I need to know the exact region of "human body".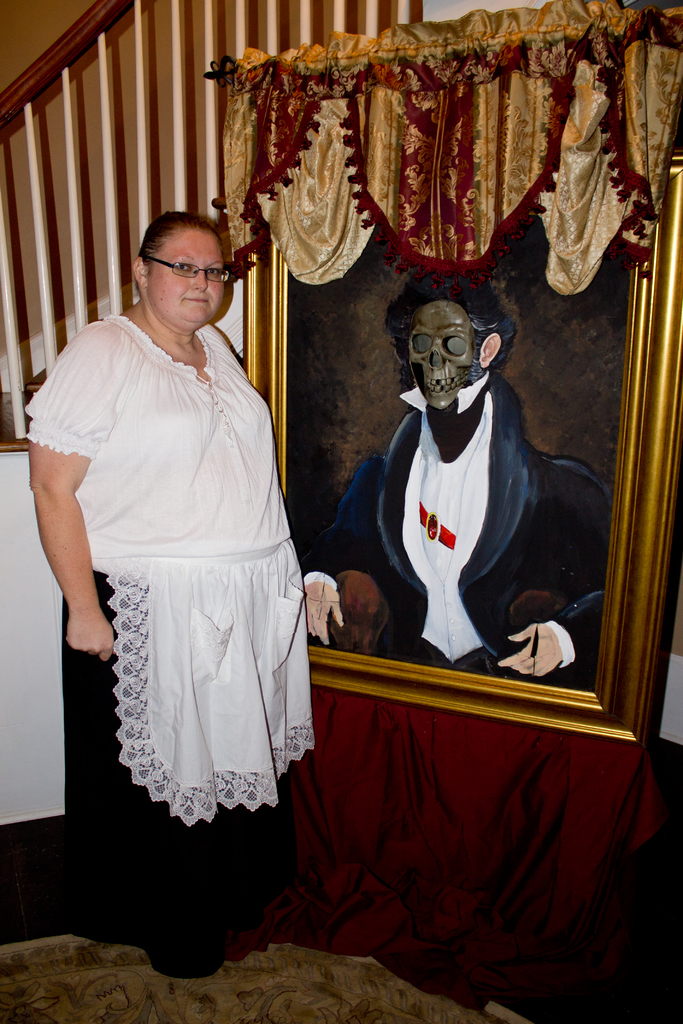
Region: [x1=45, y1=196, x2=309, y2=889].
